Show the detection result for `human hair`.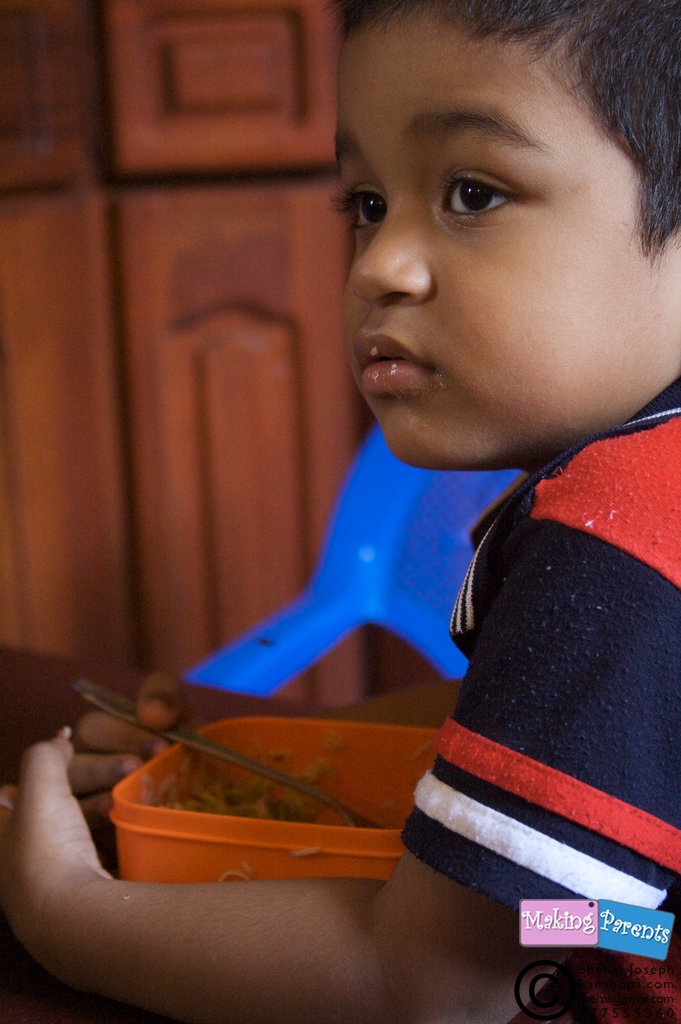
324 10 668 277.
